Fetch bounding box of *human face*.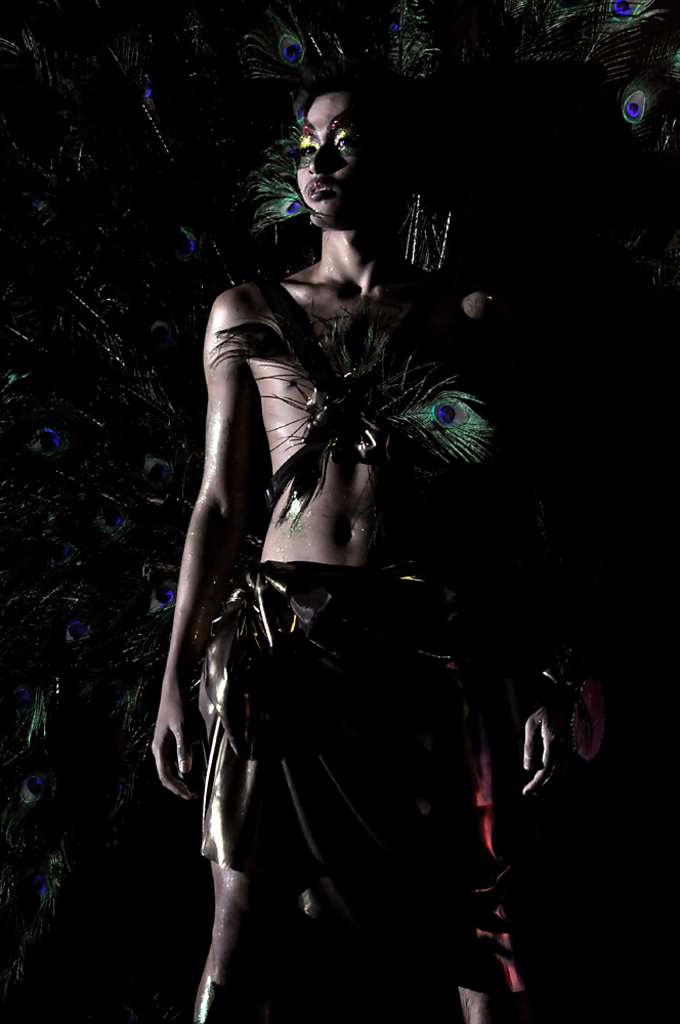
Bbox: [293, 85, 407, 230].
